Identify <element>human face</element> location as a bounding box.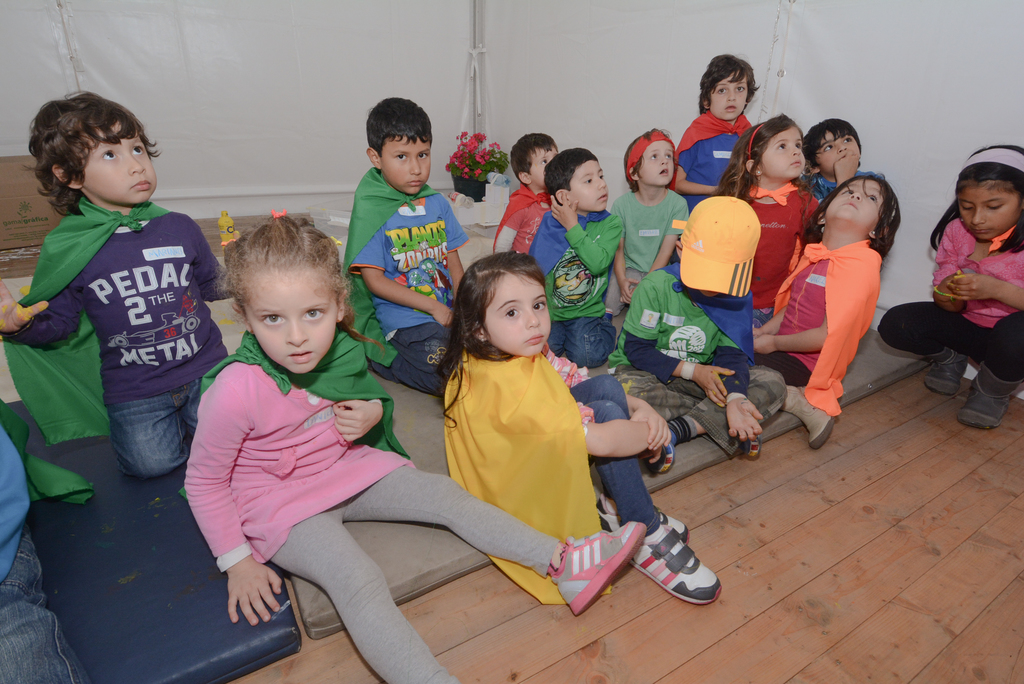
region(531, 148, 558, 187).
